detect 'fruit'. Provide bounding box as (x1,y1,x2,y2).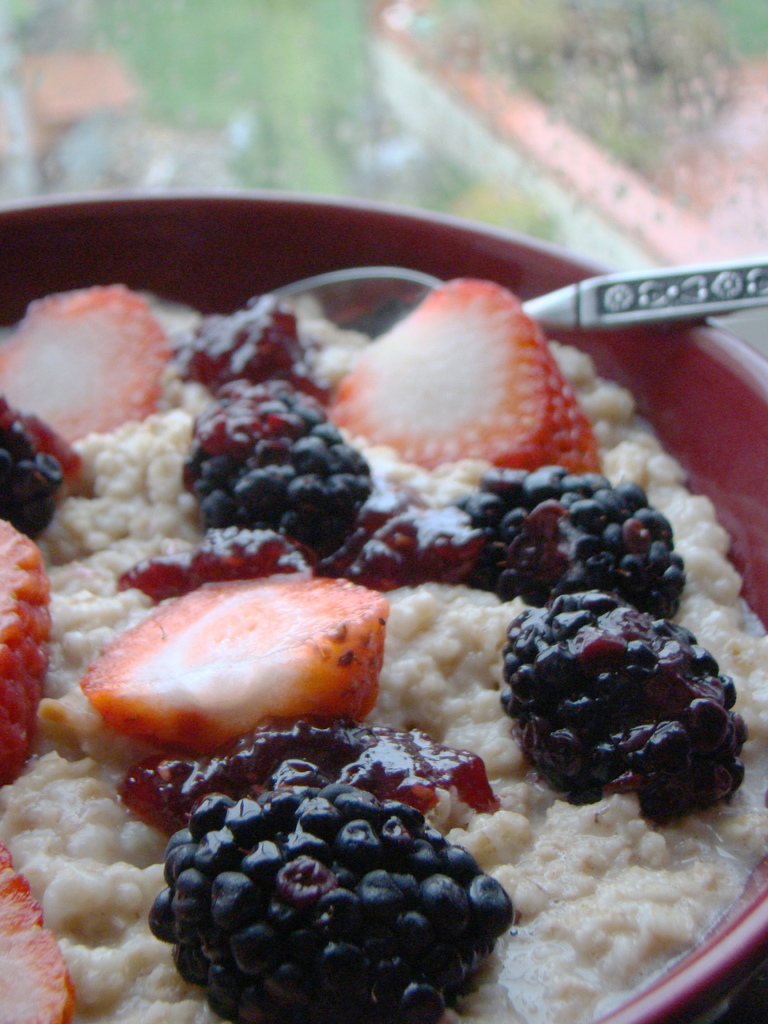
(0,517,53,787).
